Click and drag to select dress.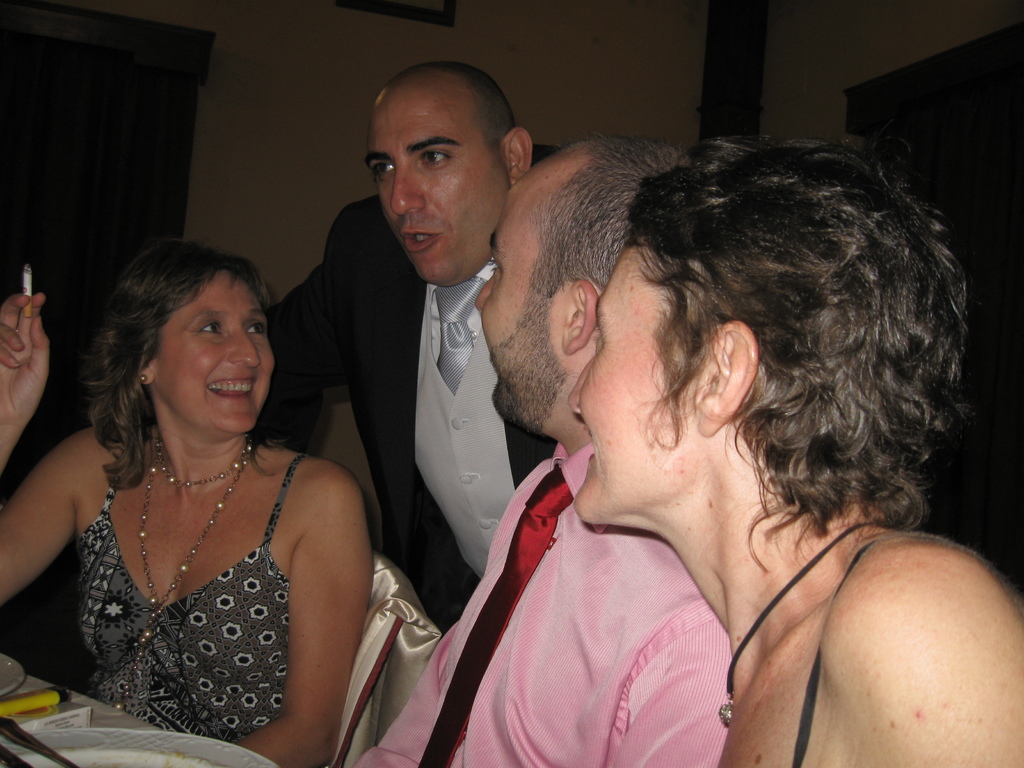
Selection: [left=74, top=452, right=307, bottom=745].
